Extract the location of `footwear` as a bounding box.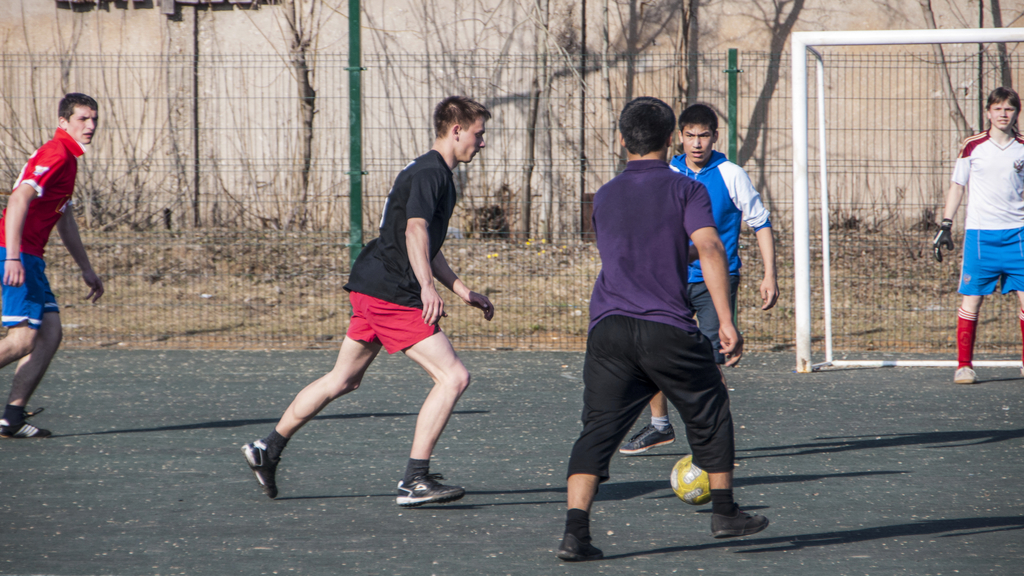
[712,506,765,539].
